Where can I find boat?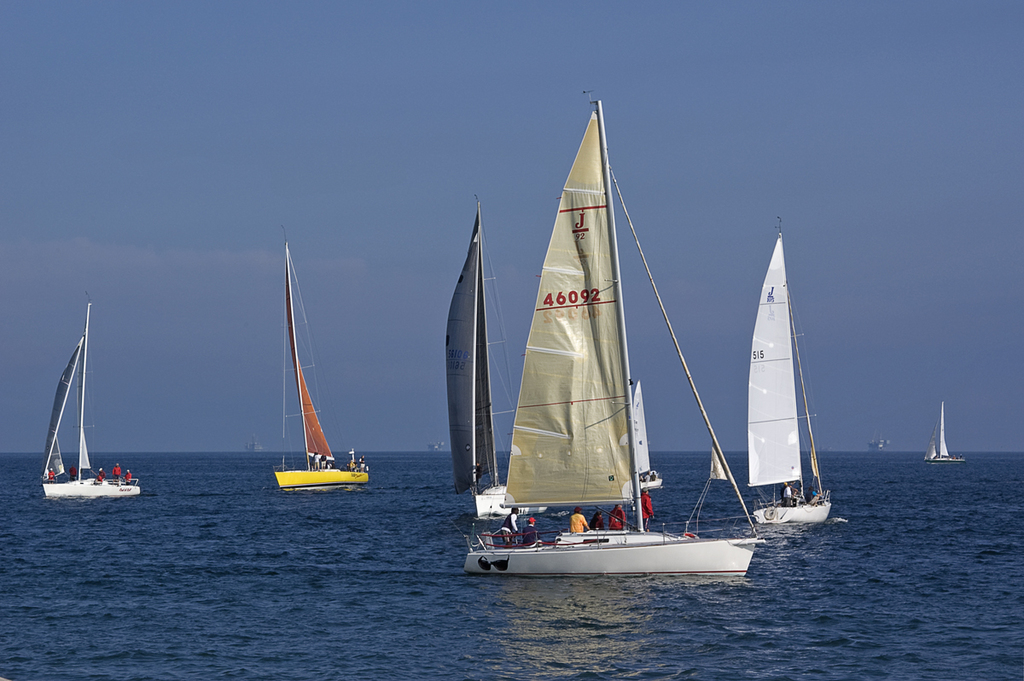
You can find it at box(274, 244, 374, 494).
